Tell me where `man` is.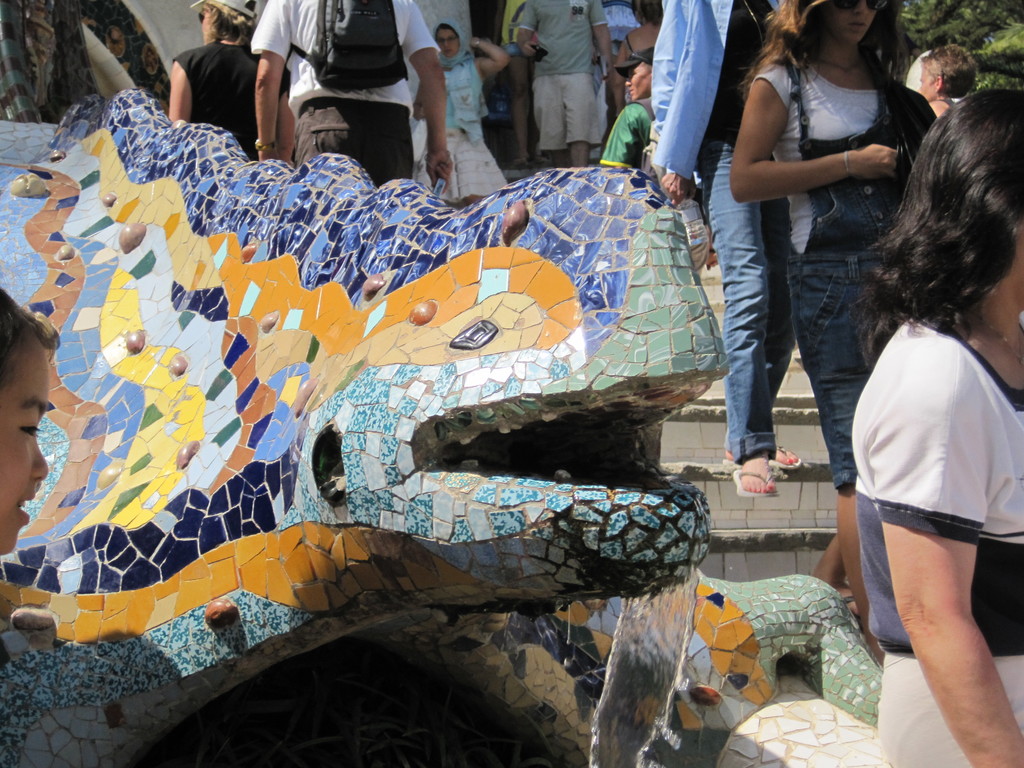
`man` is at box(141, 14, 275, 152).
